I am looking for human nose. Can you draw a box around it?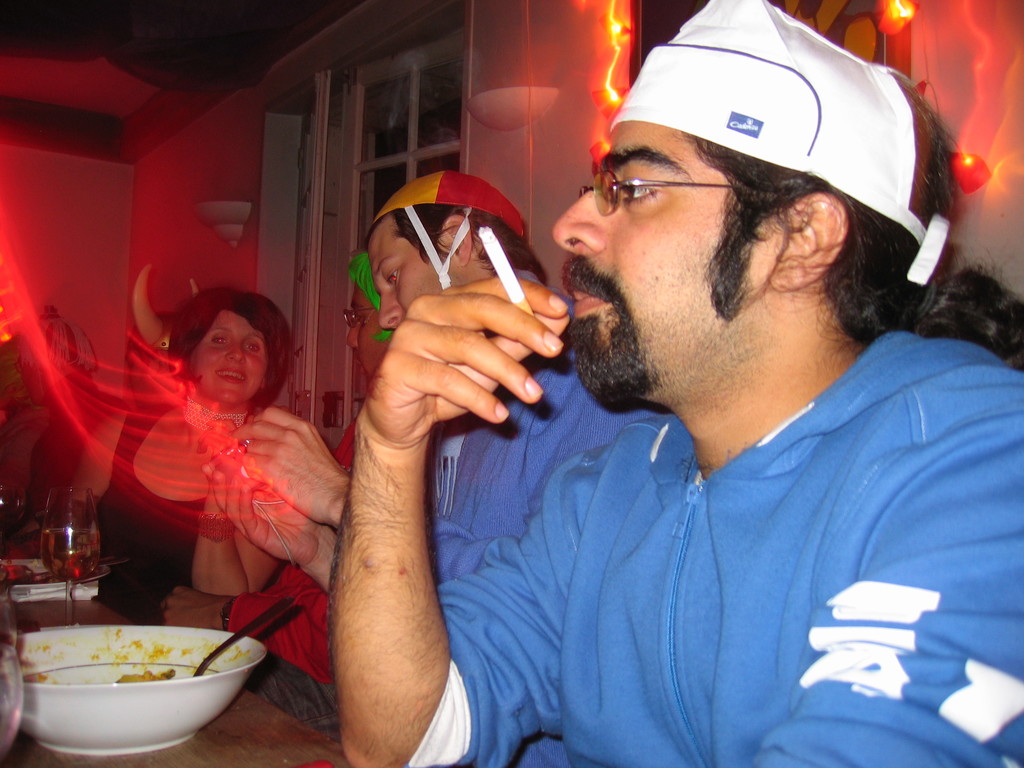
Sure, the bounding box is left=548, top=192, right=604, bottom=254.
